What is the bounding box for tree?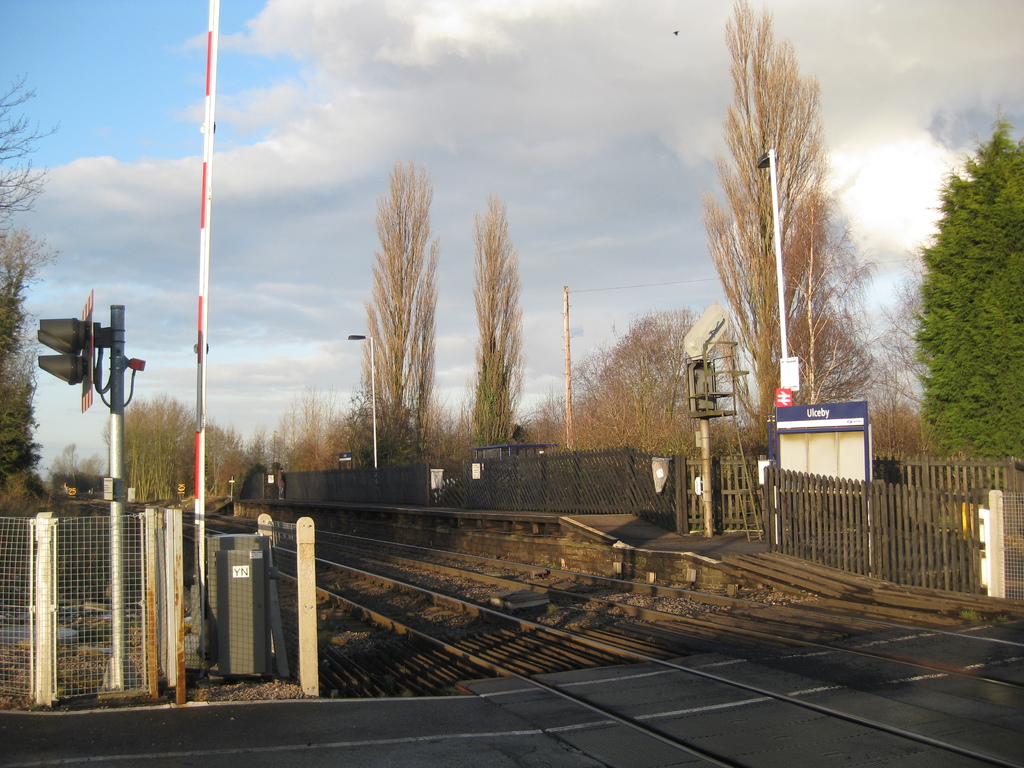
l=0, t=72, r=67, b=462.
